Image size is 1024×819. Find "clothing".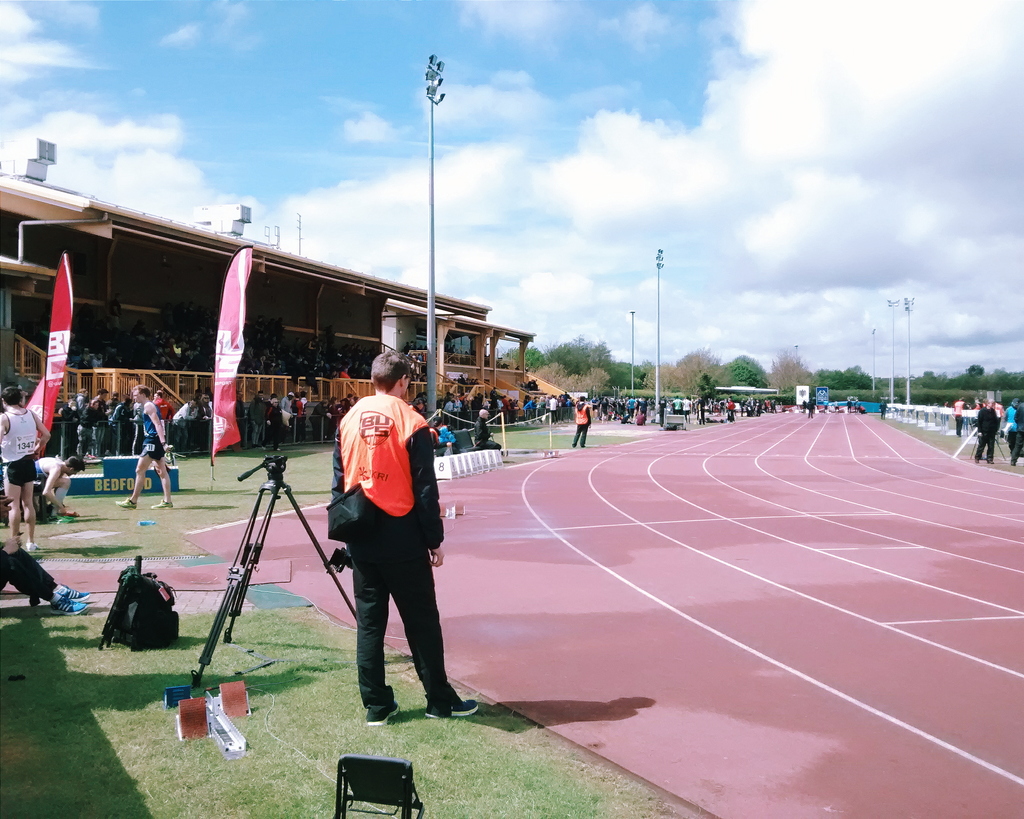
l=317, t=375, r=445, b=719.
